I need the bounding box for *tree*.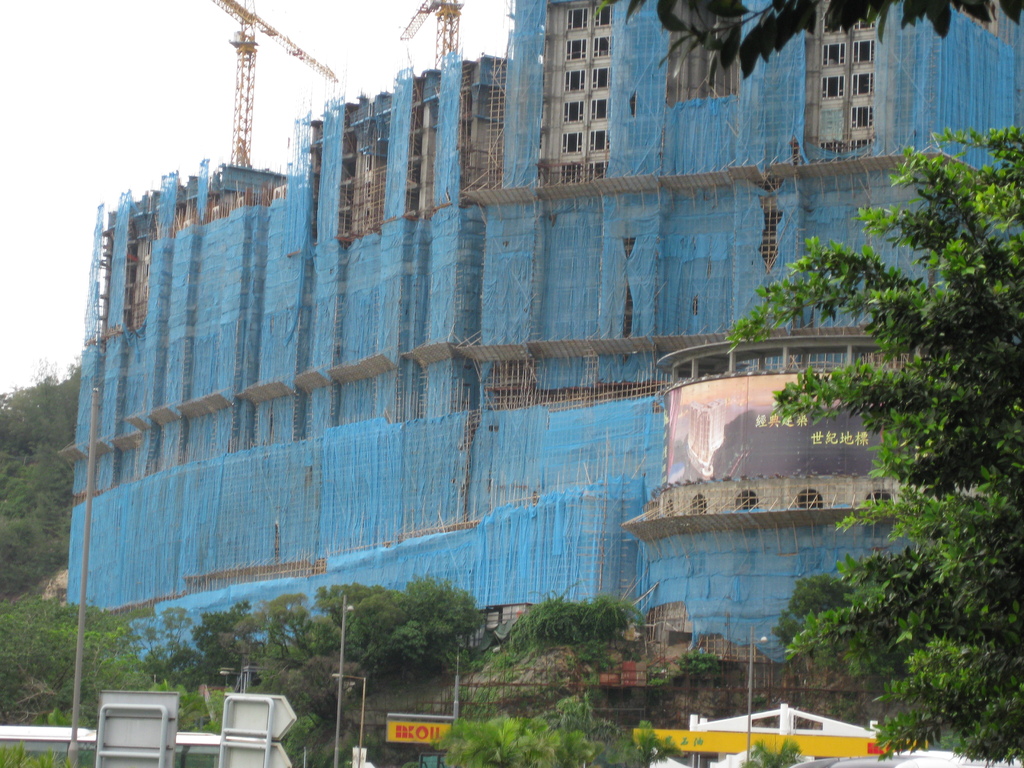
Here it is: (x1=38, y1=607, x2=188, y2=728).
